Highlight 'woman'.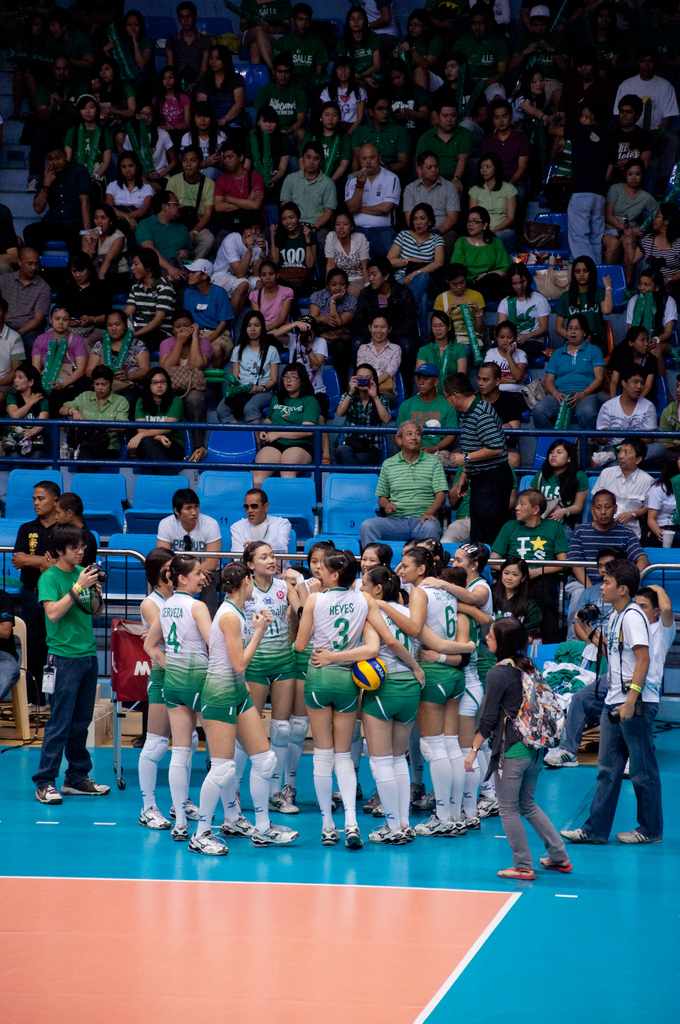
Highlighted region: crop(378, 37, 405, 88).
